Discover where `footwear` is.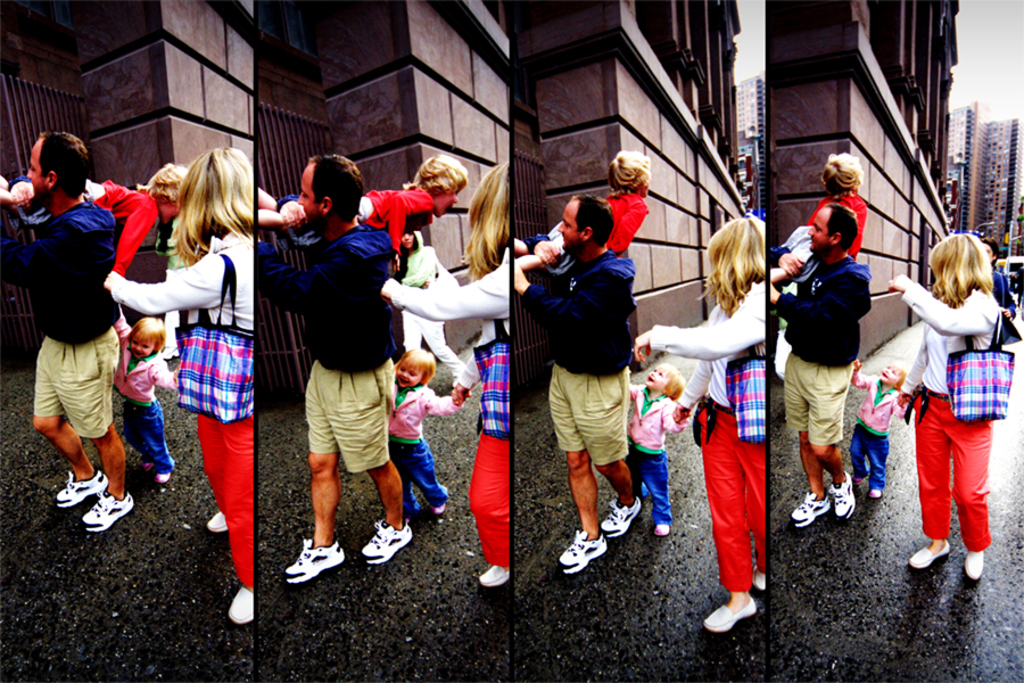
Discovered at 703:594:760:632.
